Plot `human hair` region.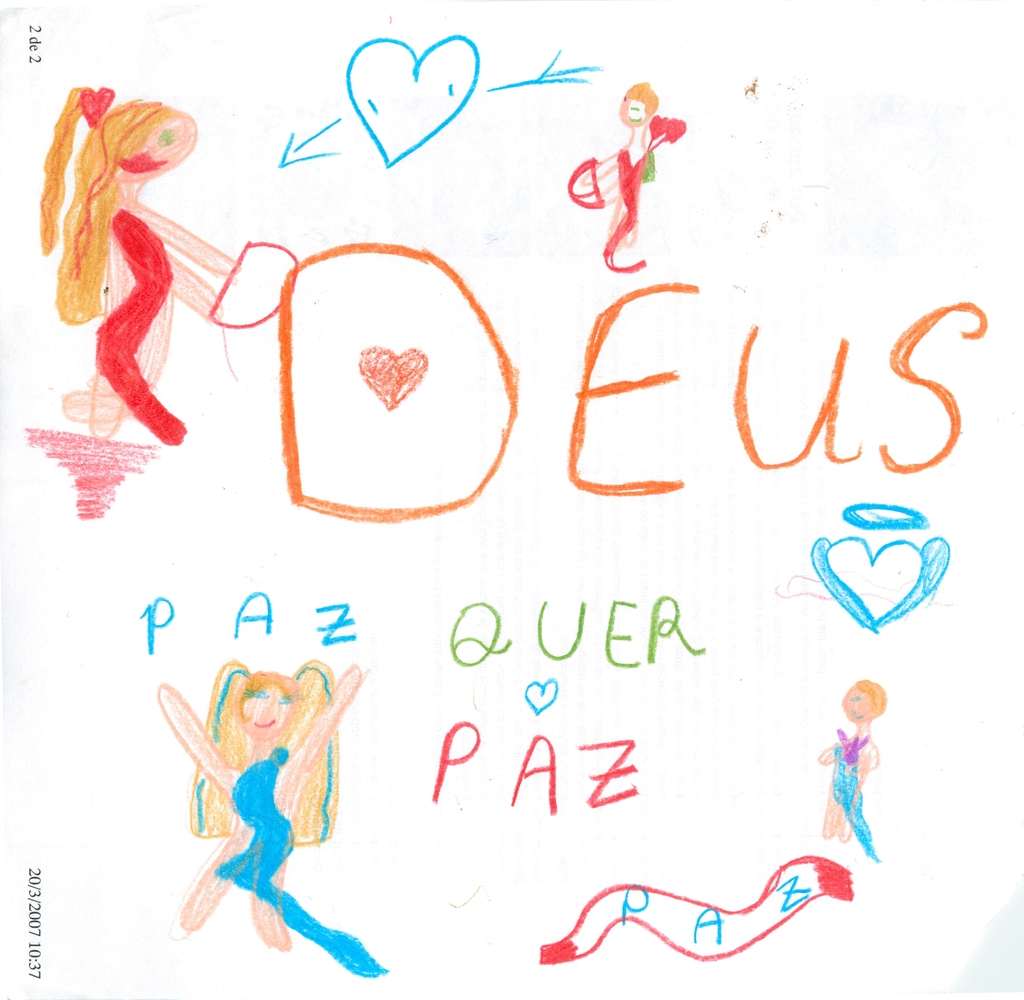
Plotted at BBox(186, 657, 337, 844).
